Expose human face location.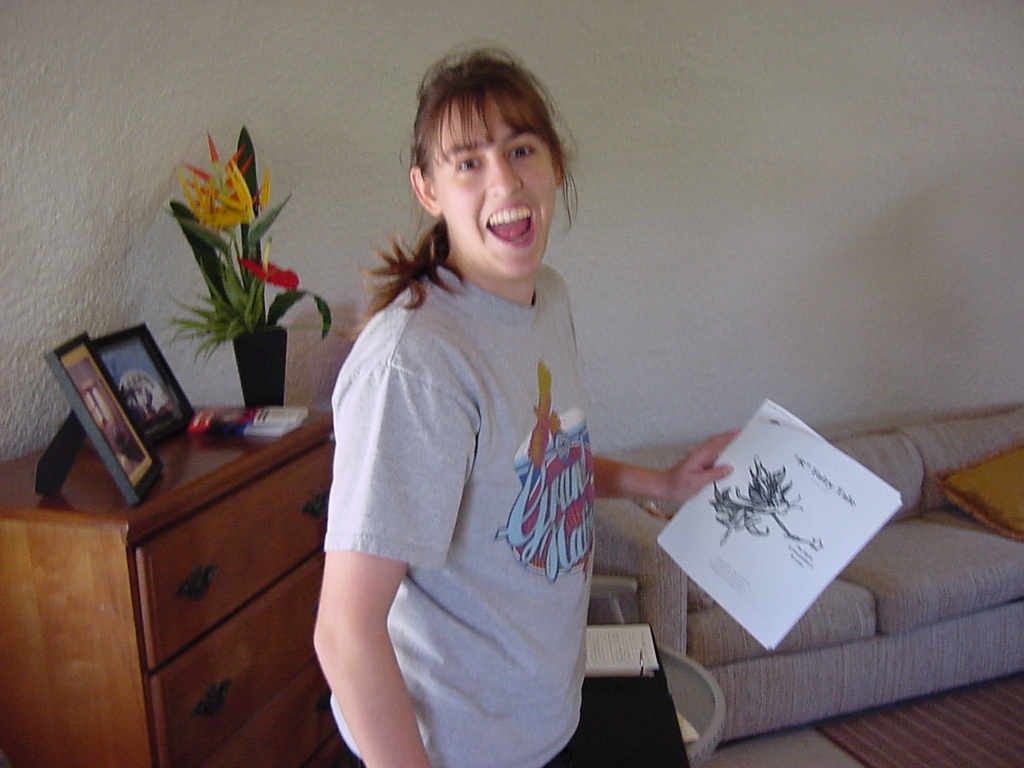
Exposed at (left=433, top=92, right=556, bottom=281).
